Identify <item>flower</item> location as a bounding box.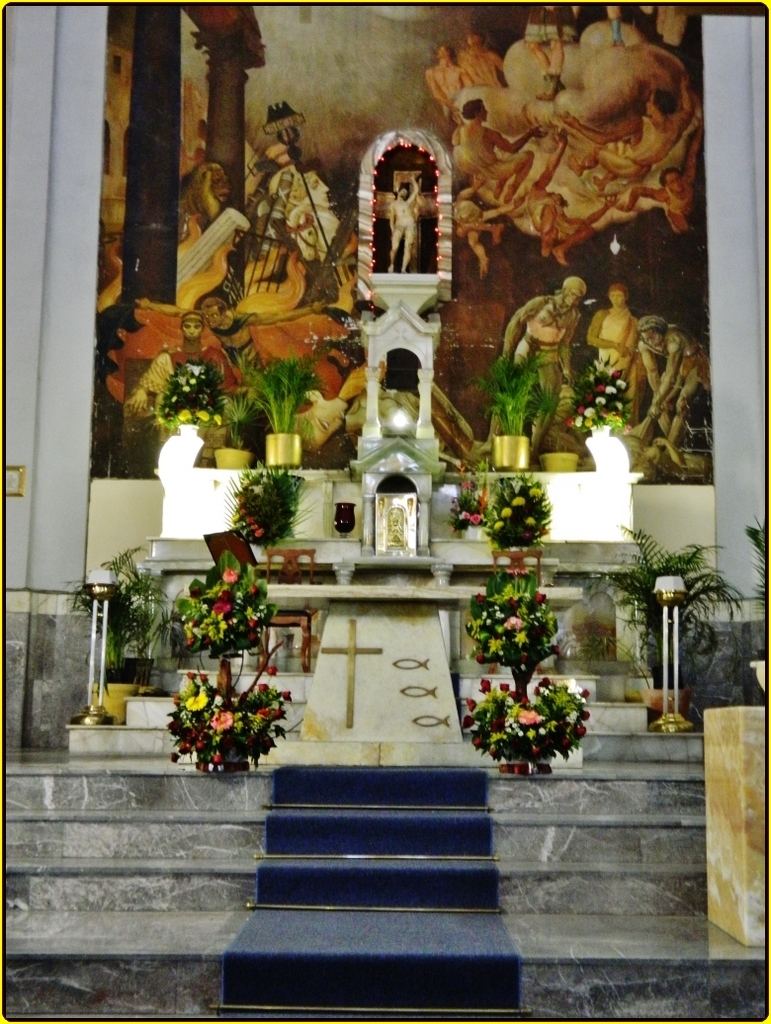
bbox(275, 707, 284, 716).
